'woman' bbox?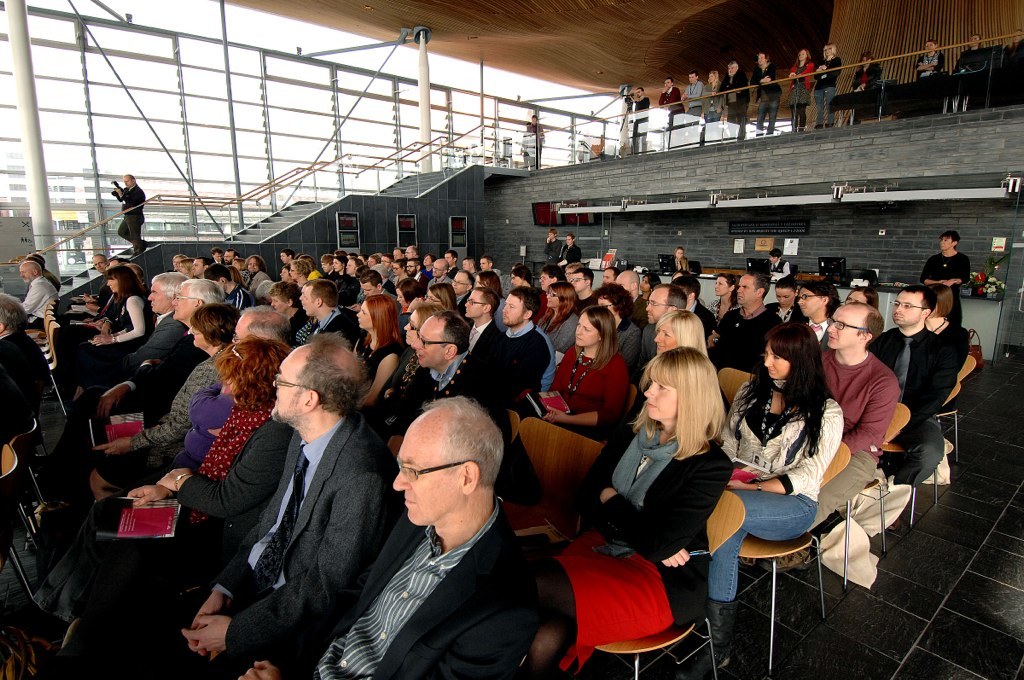
<bbox>39, 335, 298, 621</bbox>
